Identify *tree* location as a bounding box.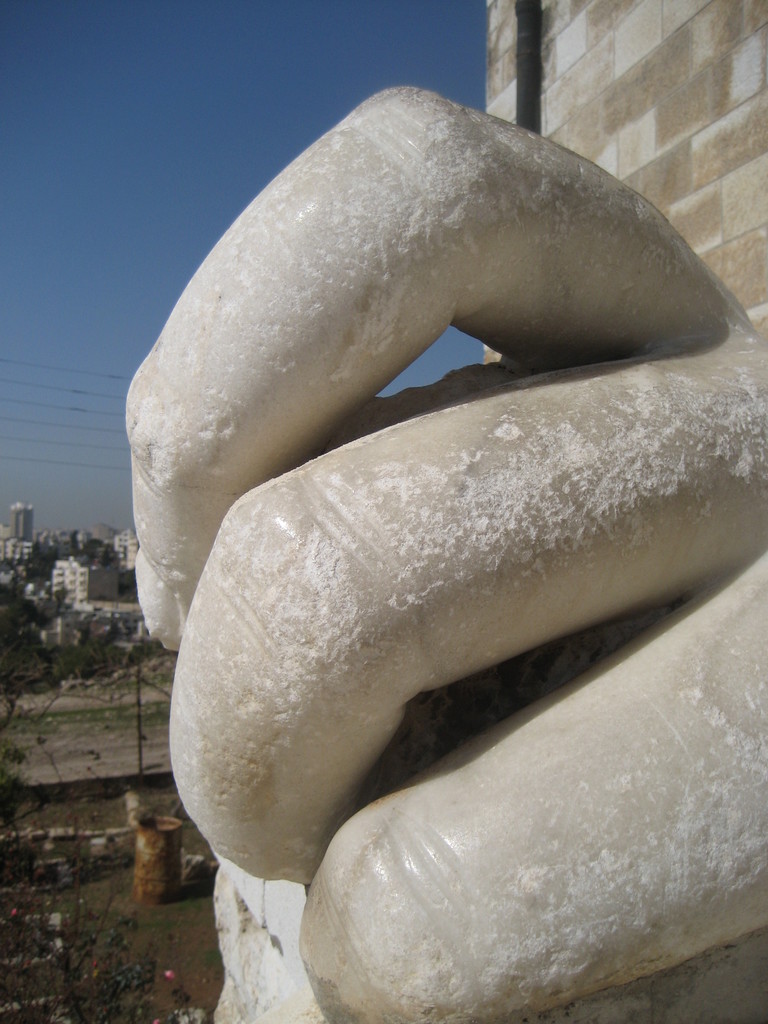
0/578/21/609.
